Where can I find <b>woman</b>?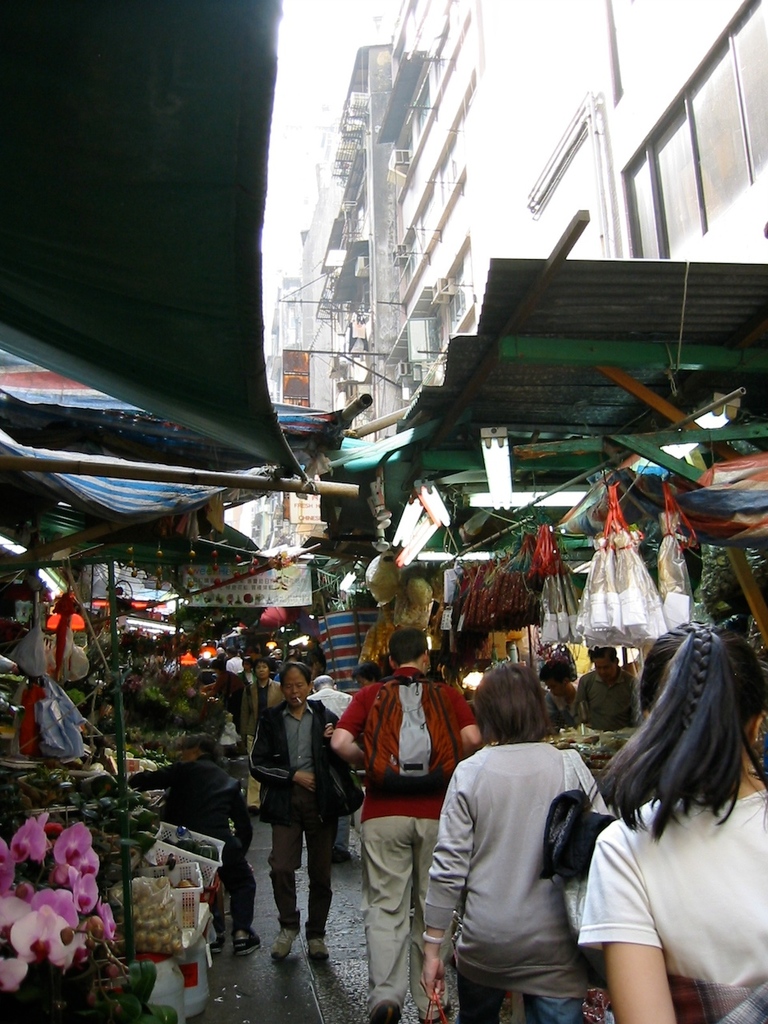
You can find it at <box>406,649,626,1023</box>.
